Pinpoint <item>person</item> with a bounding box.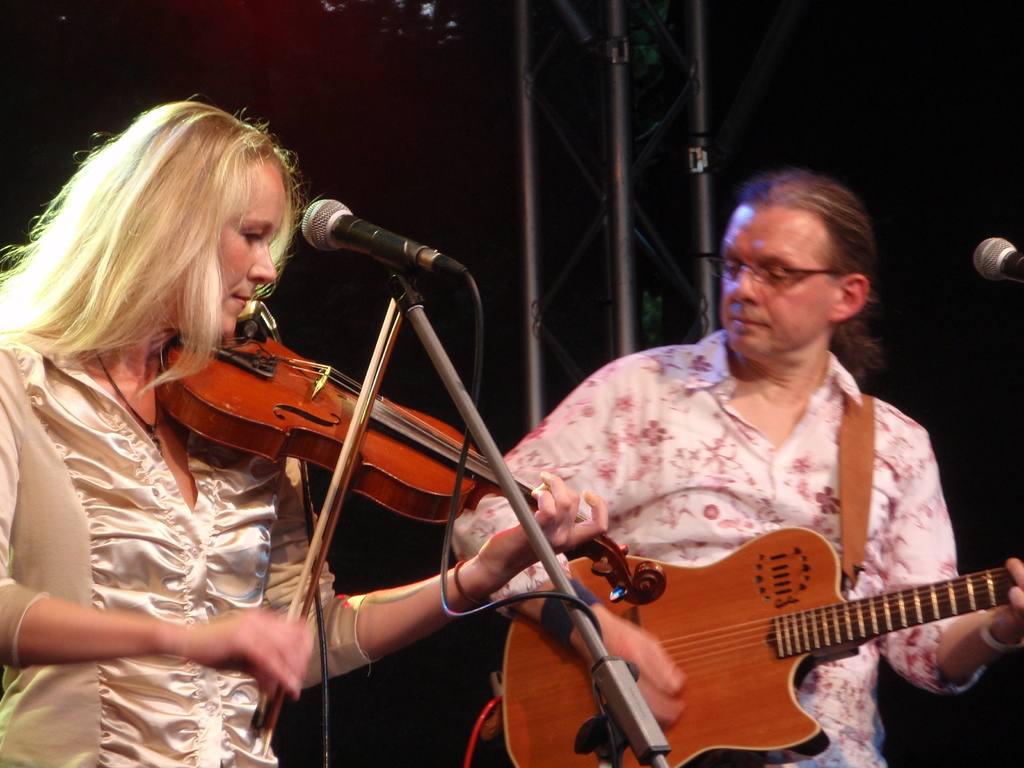
[0,95,609,767].
